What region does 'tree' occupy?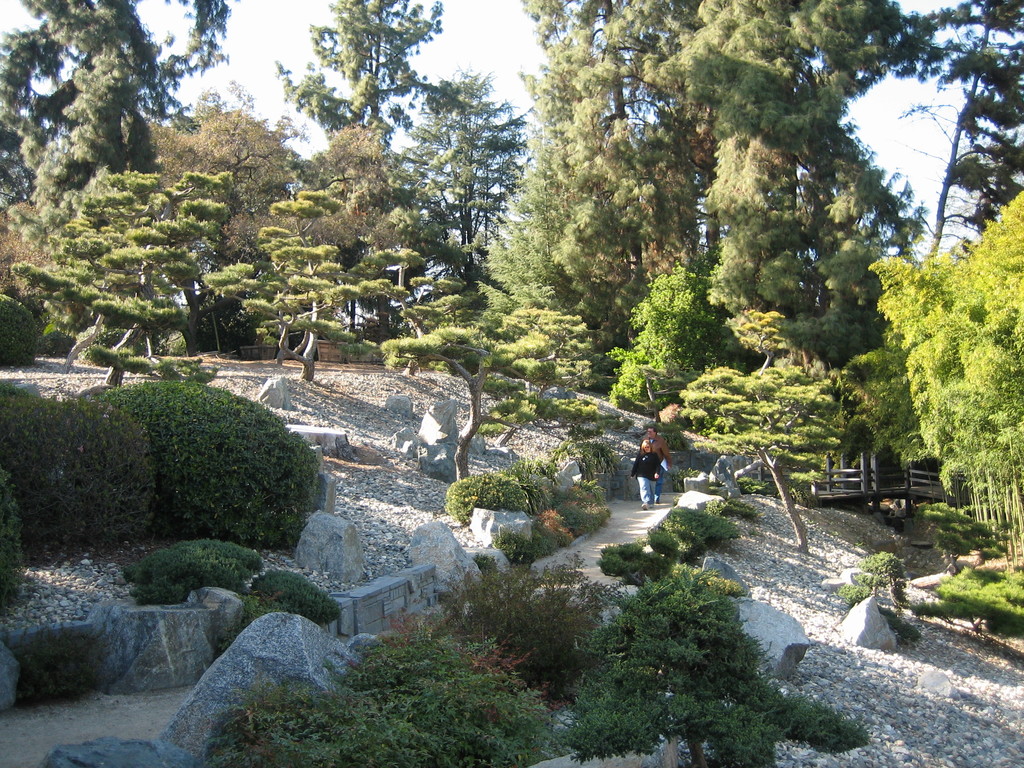
BBox(366, 271, 597, 491).
